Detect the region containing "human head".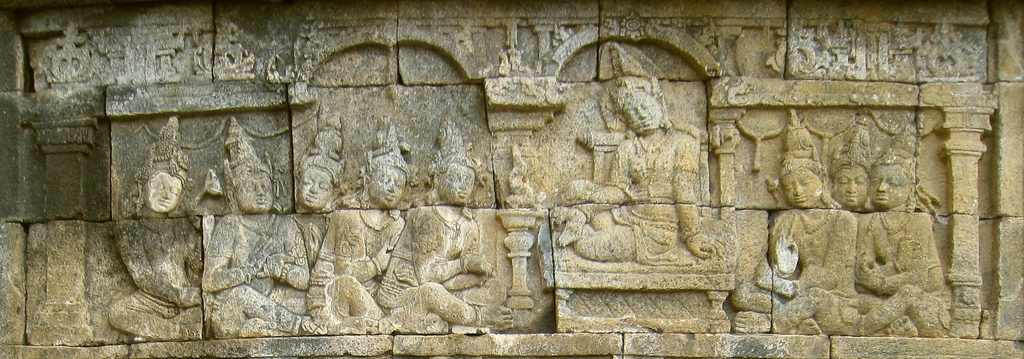
<box>825,121,868,209</box>.
